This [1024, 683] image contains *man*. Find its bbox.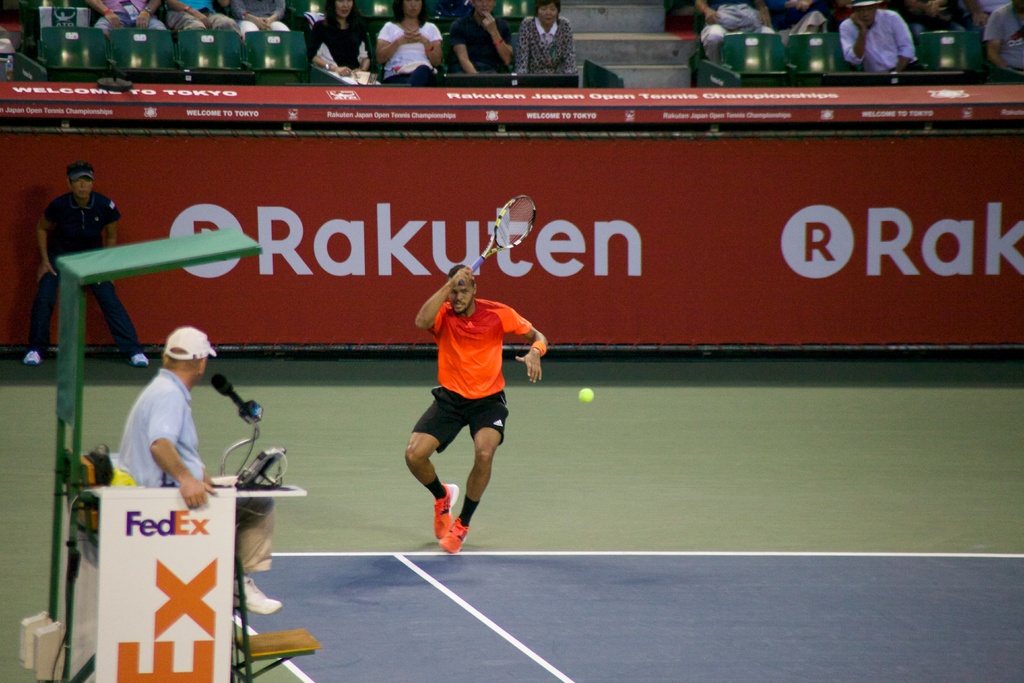
<box>450,0,514,86</box>.
